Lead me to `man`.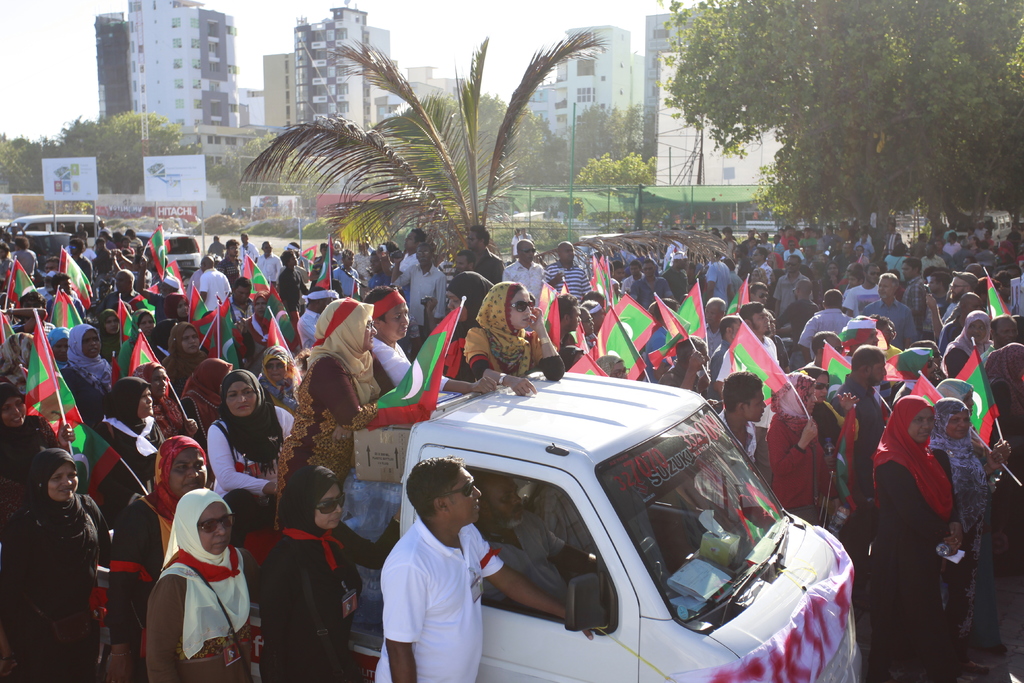
Lead to box(540, 238, 591, 300).
